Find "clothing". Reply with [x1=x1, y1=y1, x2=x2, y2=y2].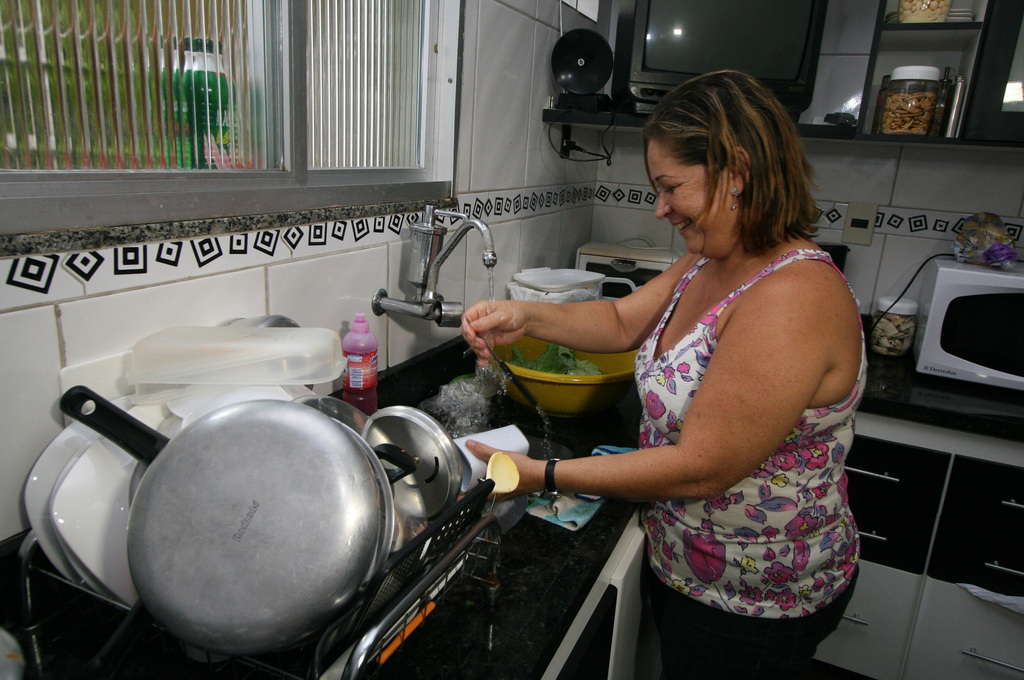
[x1=605, y1=226, x2=865, y2=634].
